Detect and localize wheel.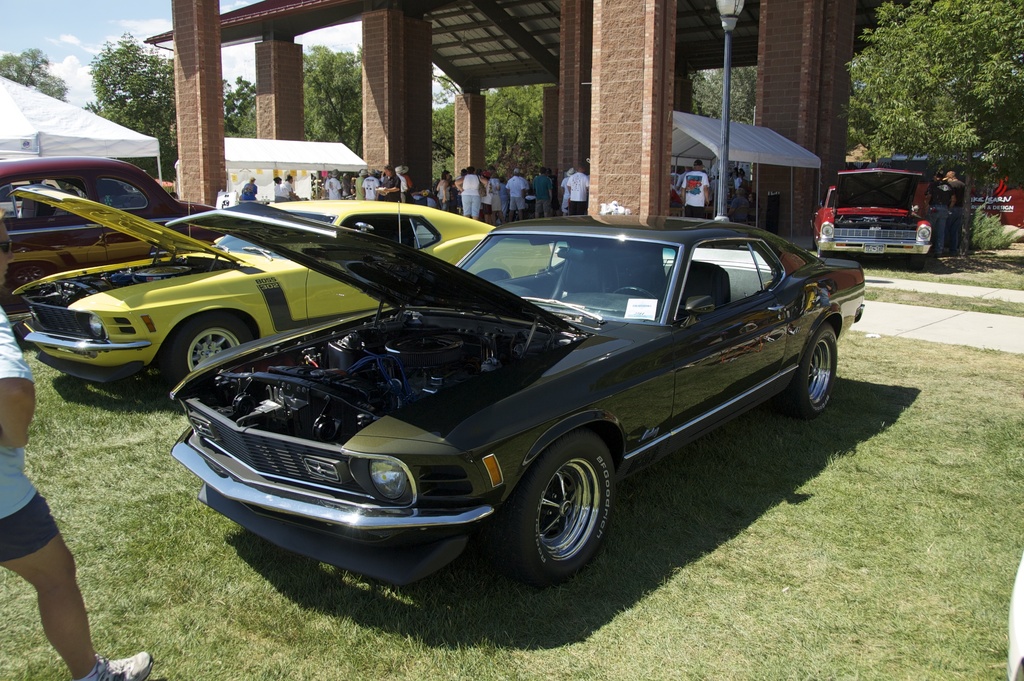
Localized at l=614, t=286, r=660, b=315.
